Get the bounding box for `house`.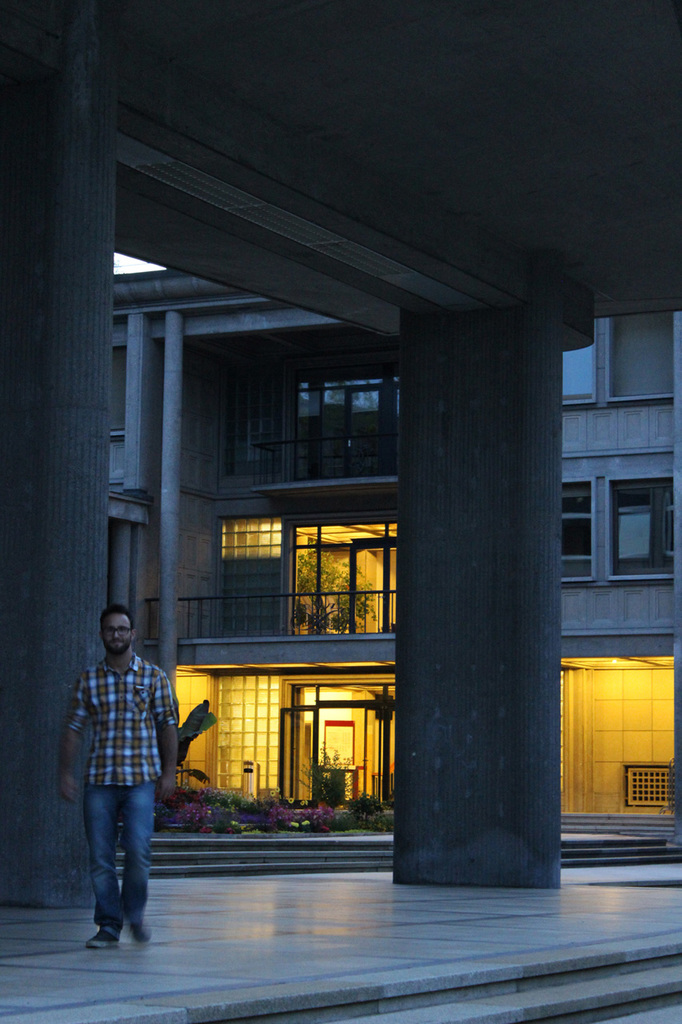
box(28, 54, 679, 944).
